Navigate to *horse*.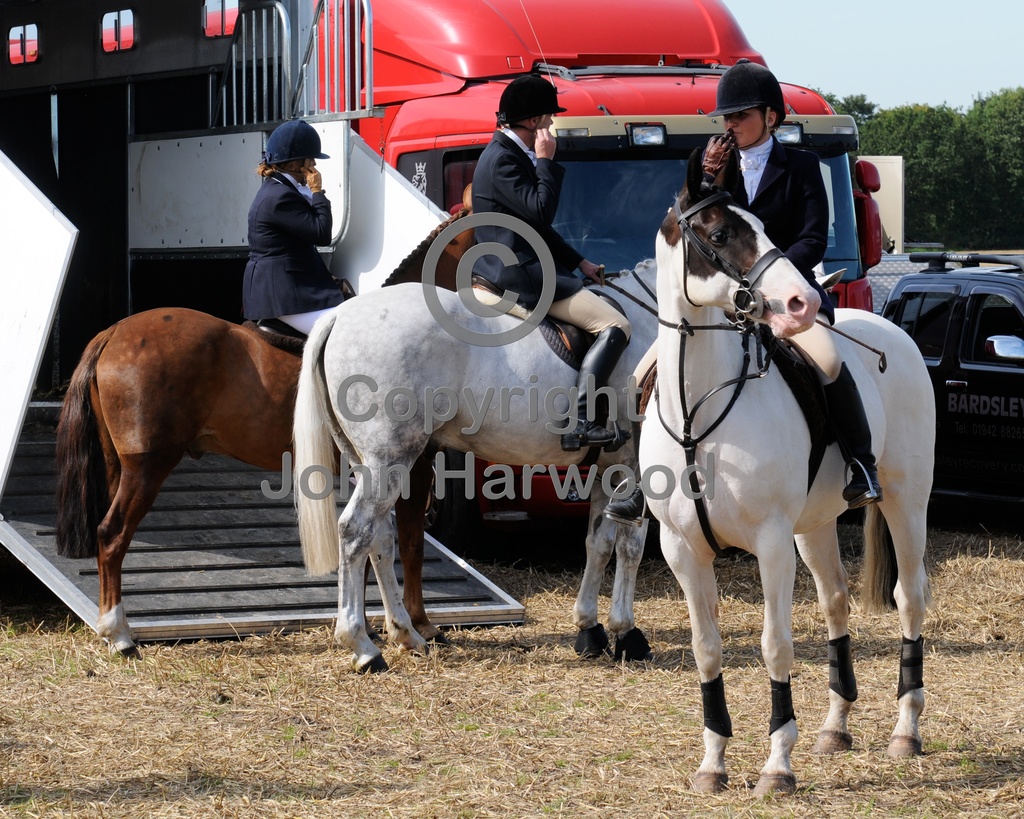
Navigation target: [638,133,941,803].
